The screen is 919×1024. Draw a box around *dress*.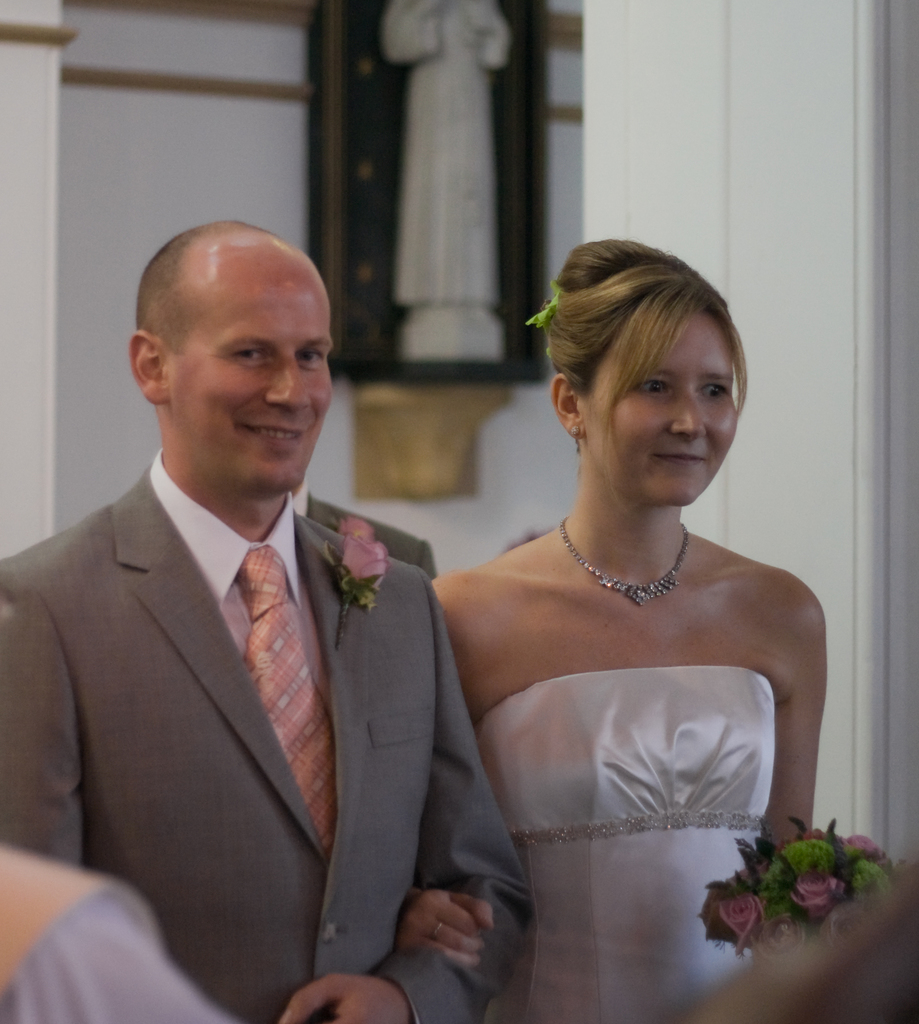
481 666 776 1023.
